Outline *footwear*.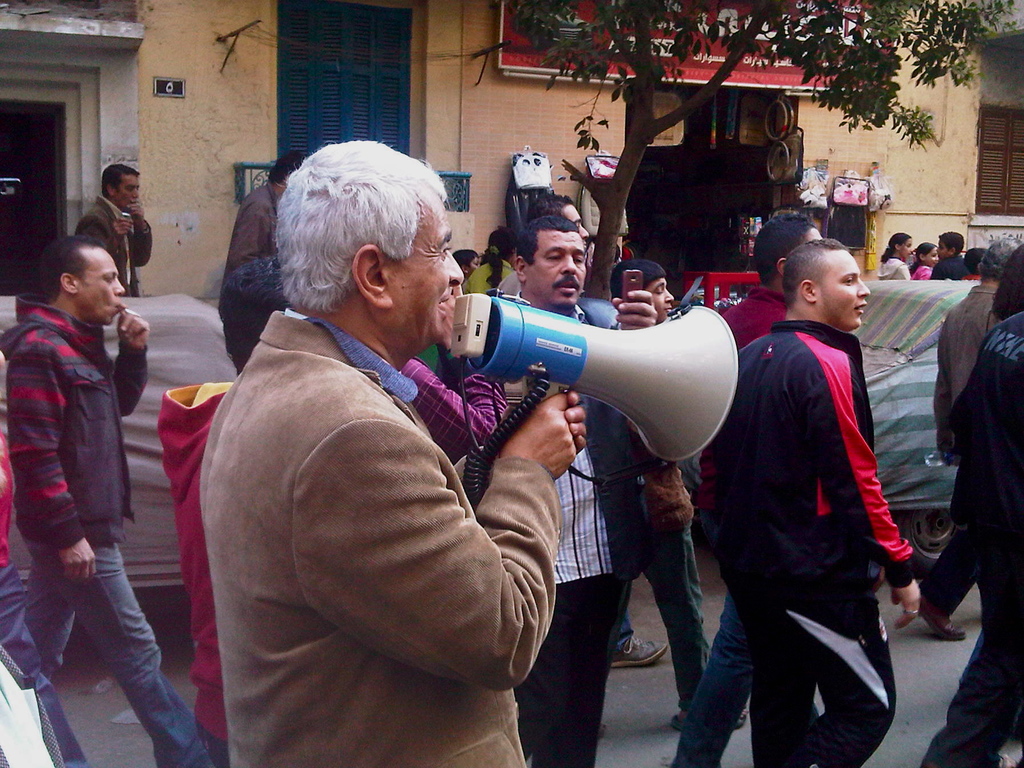
Outline: <bbox>913, 584, 966, 646</bbox>.
